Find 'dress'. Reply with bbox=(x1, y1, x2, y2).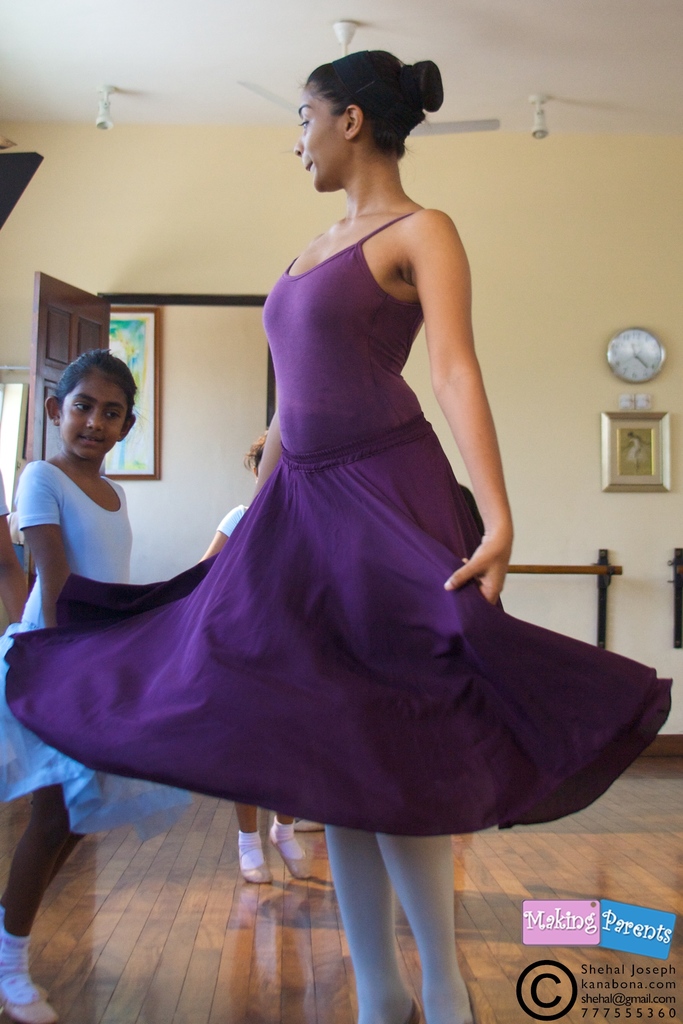
bbox=(0, 454, 210, 868).
